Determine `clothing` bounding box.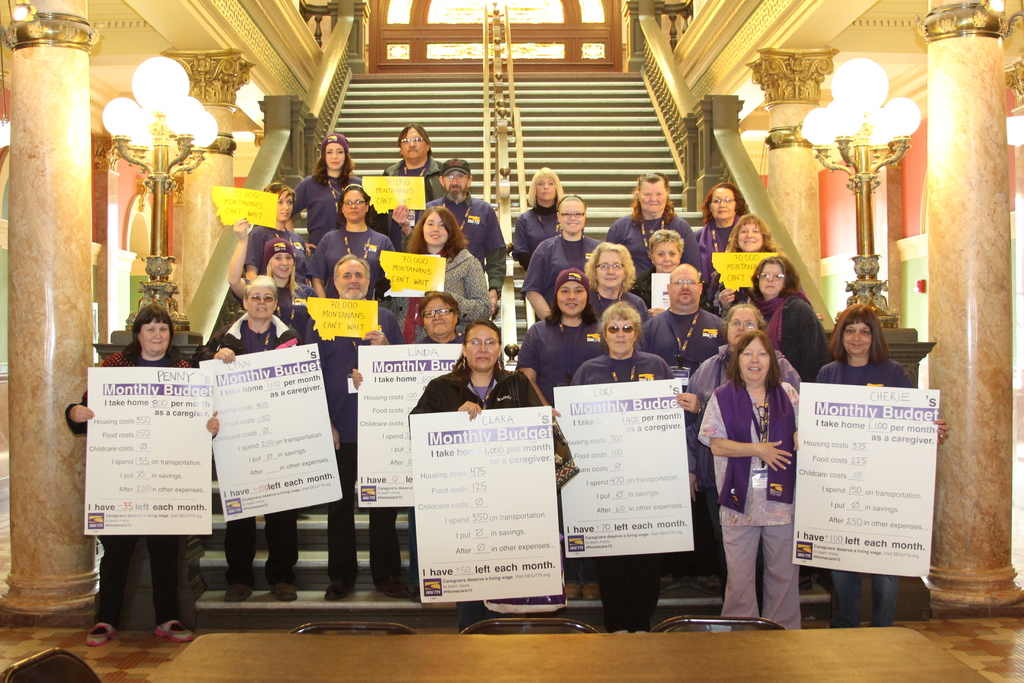
Determined: 696,345,842,418.
